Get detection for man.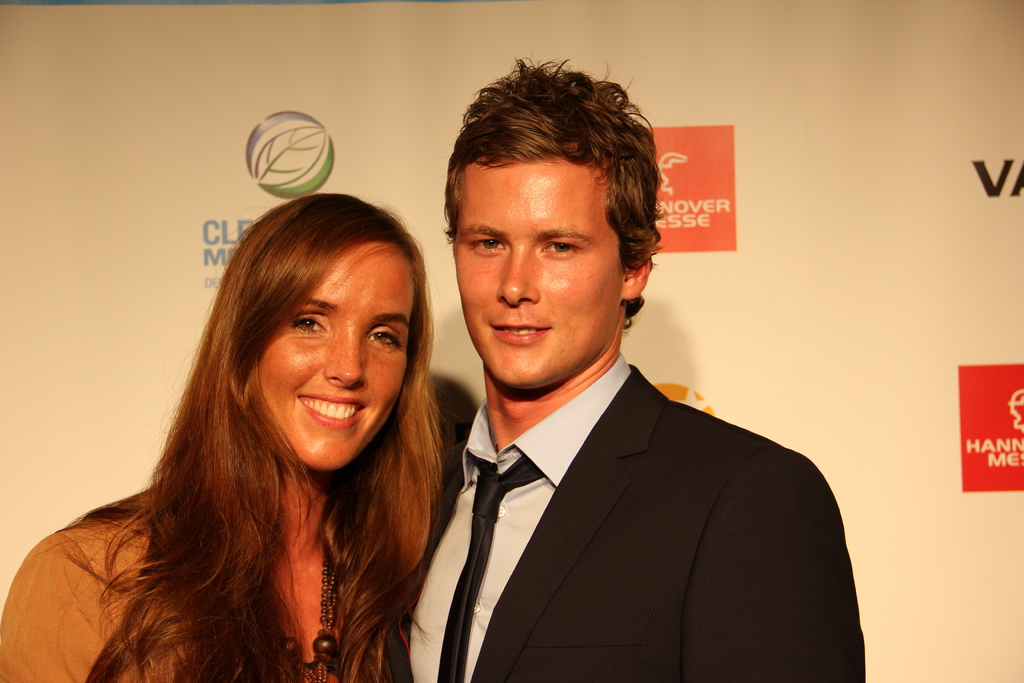
Detection: x1=396 y1=103 x2=856 y2=675.
